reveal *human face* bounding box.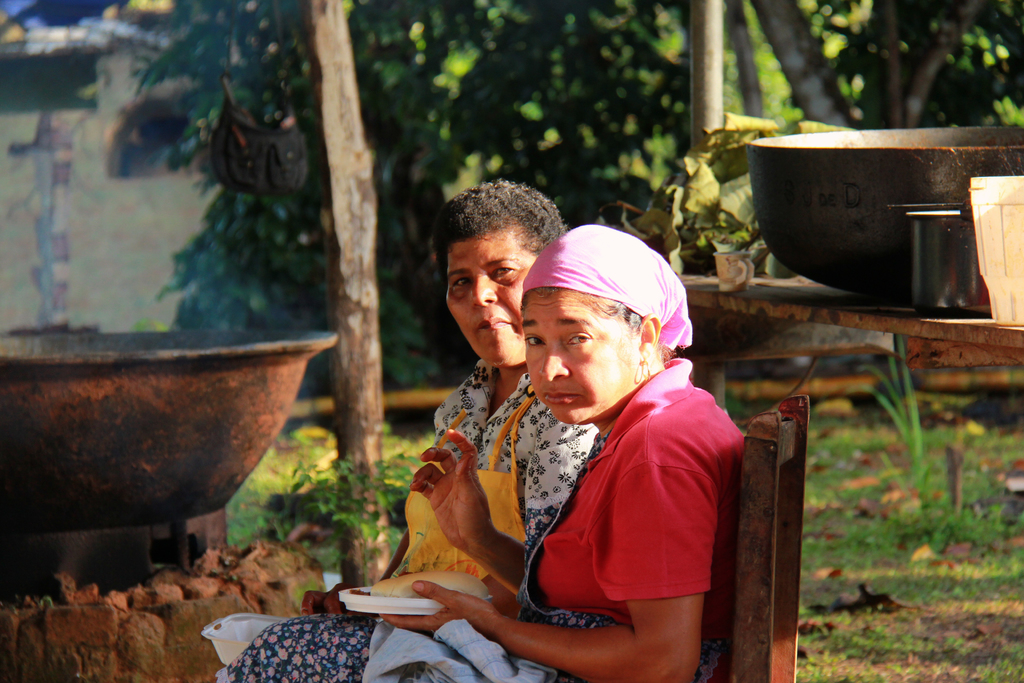
Revealed: <box>524,284,641,422</box>.
